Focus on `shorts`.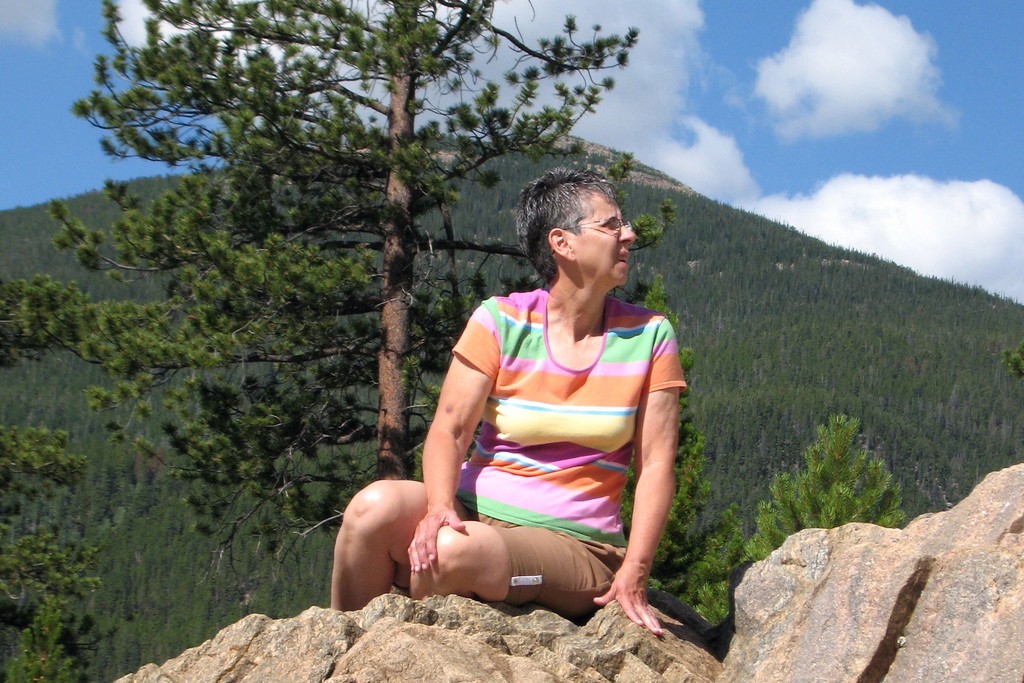
Focused at (left=392, top=508, right=627, bottom=621).
